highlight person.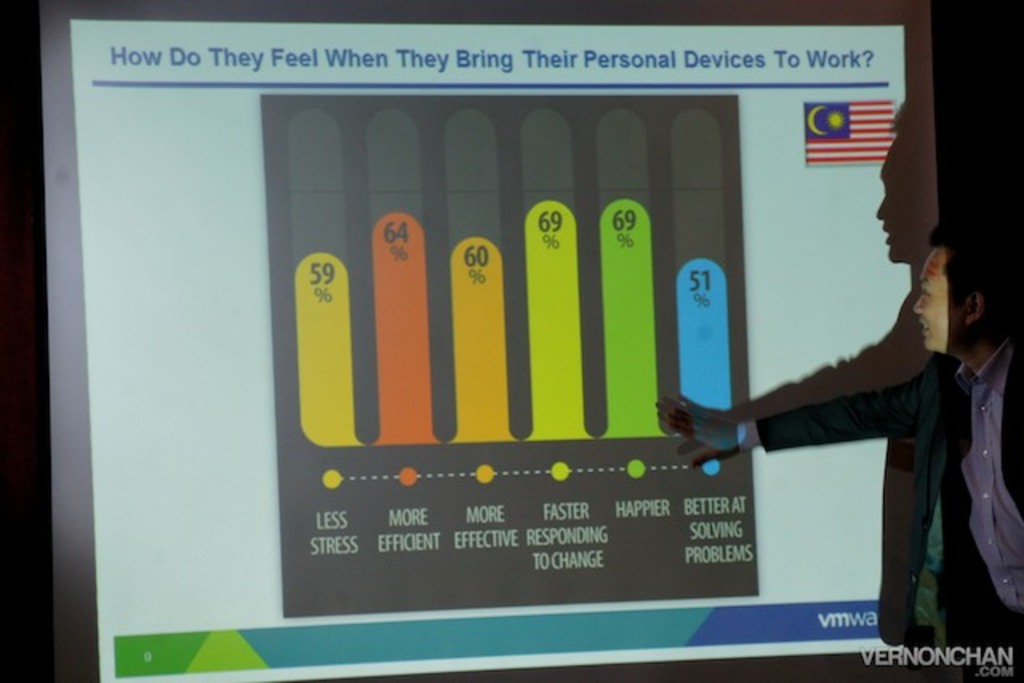
Highlighted region: <box>782,219,1013,637</box>.
